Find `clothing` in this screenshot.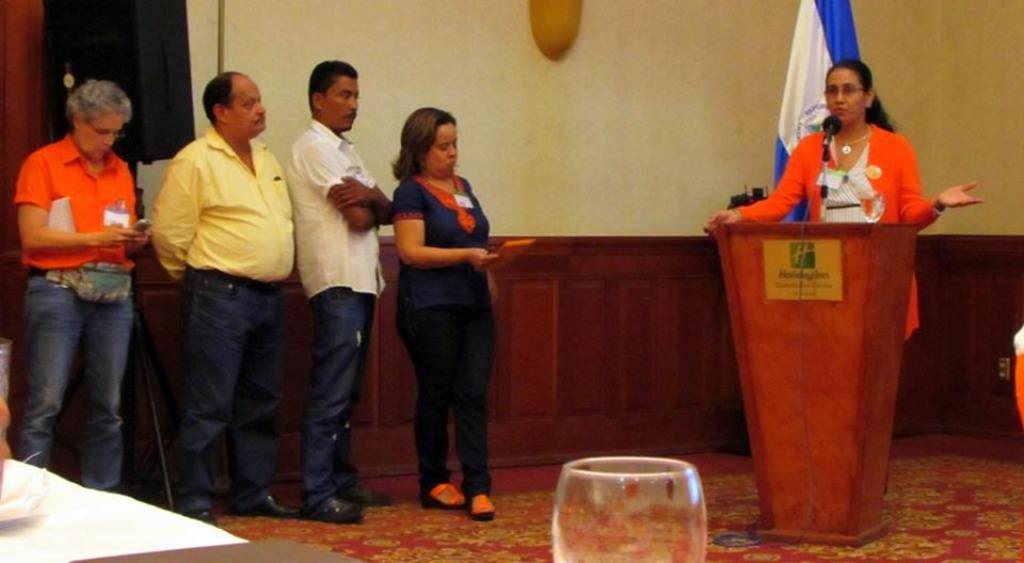
The bounding box for `clothing` is box(150, 123, 297, 511).
